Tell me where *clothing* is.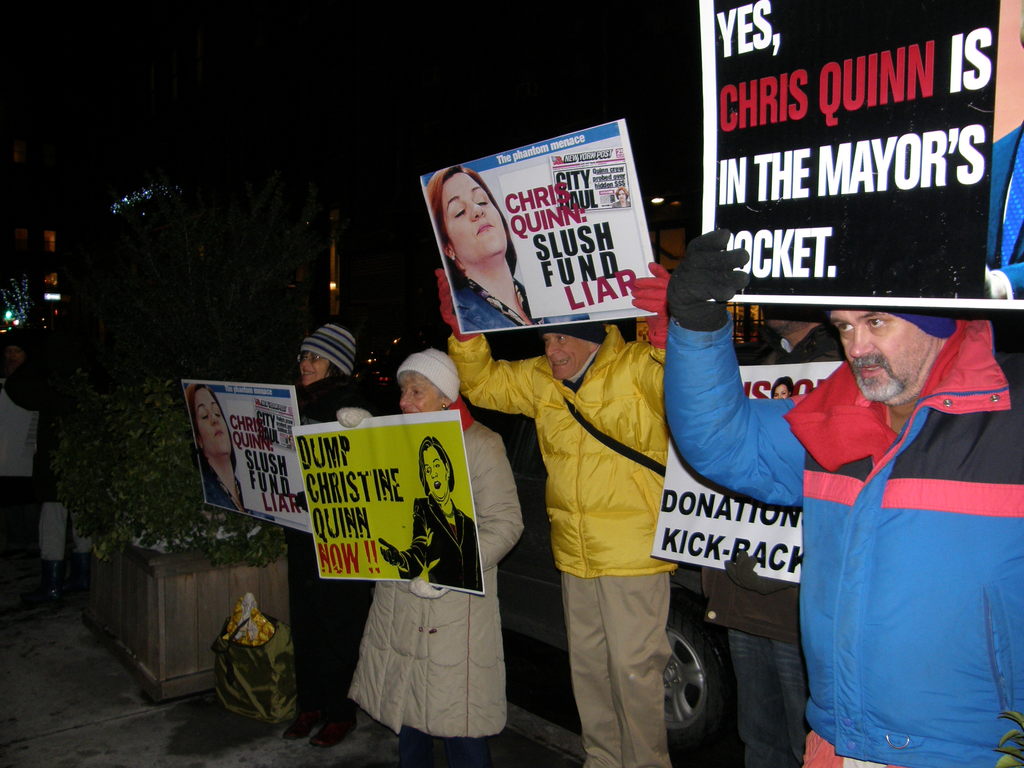
*clothing* is at (189, 375, 253, 518).
